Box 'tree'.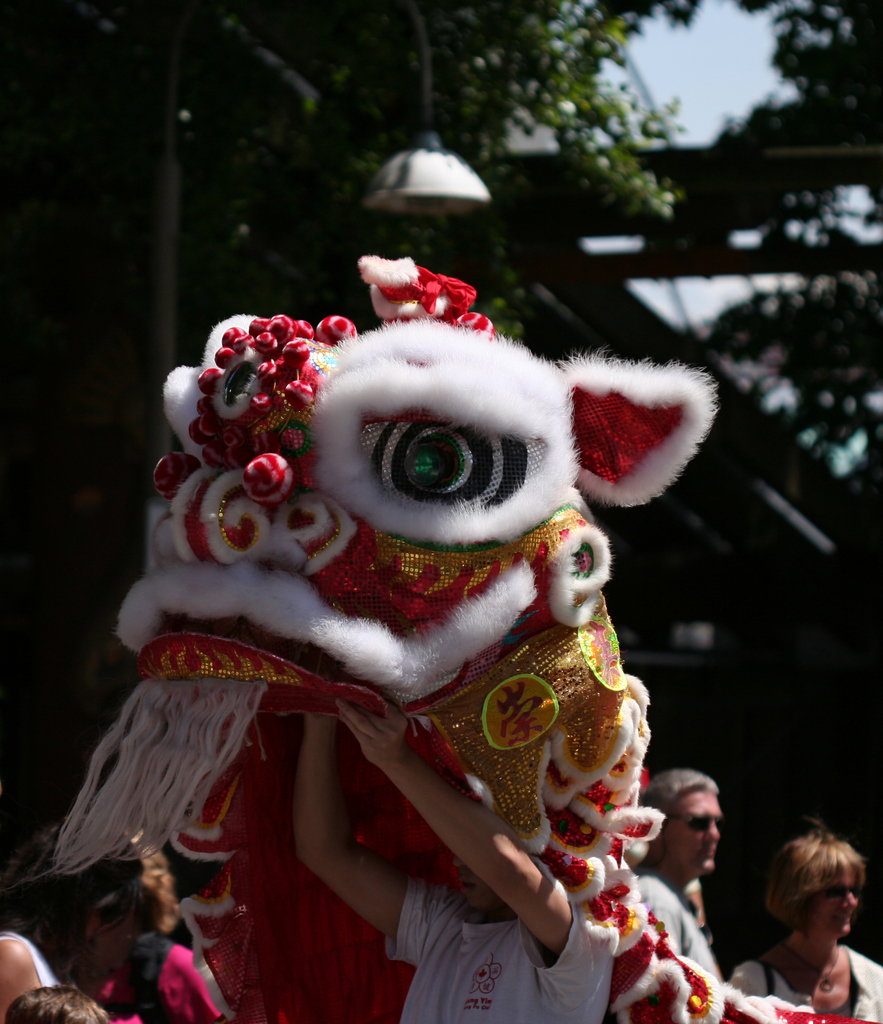
pyautogui.locateOnScreen(184, 0, 711, 313).
